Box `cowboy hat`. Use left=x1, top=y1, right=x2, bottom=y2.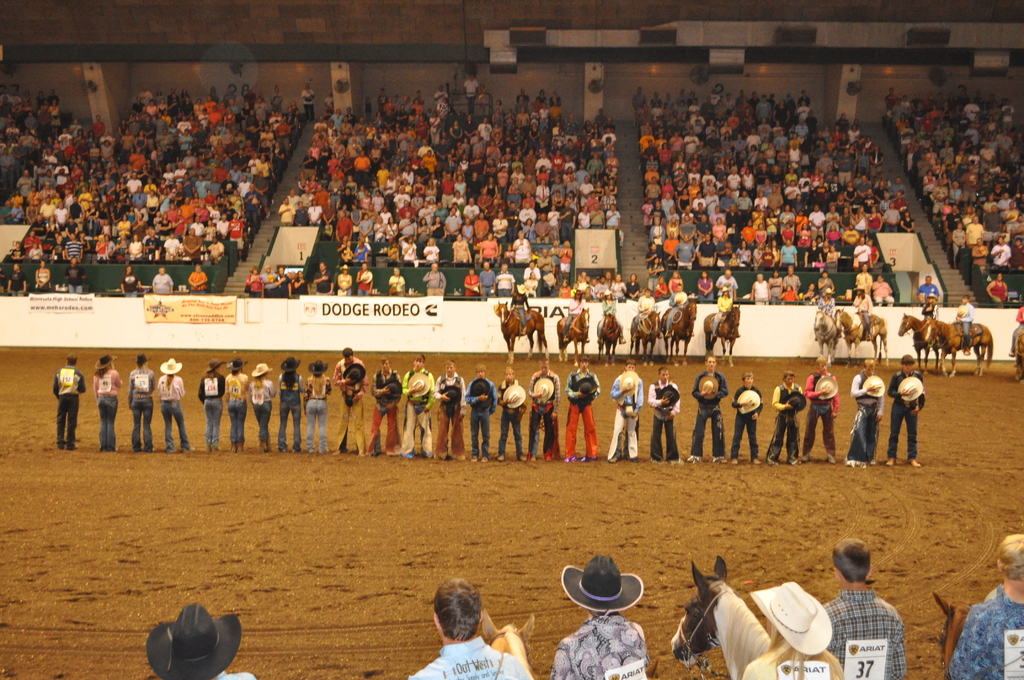
left=560, top=547, right=634, bottom=611.
